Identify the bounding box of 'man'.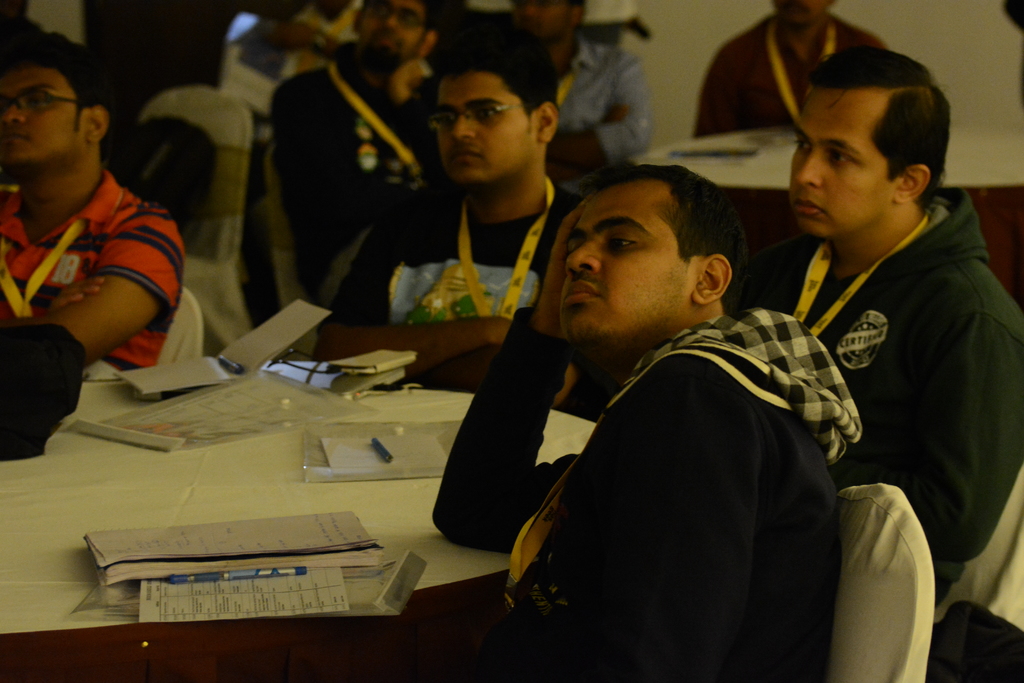
l=0, t=37, r=188, b=390.
